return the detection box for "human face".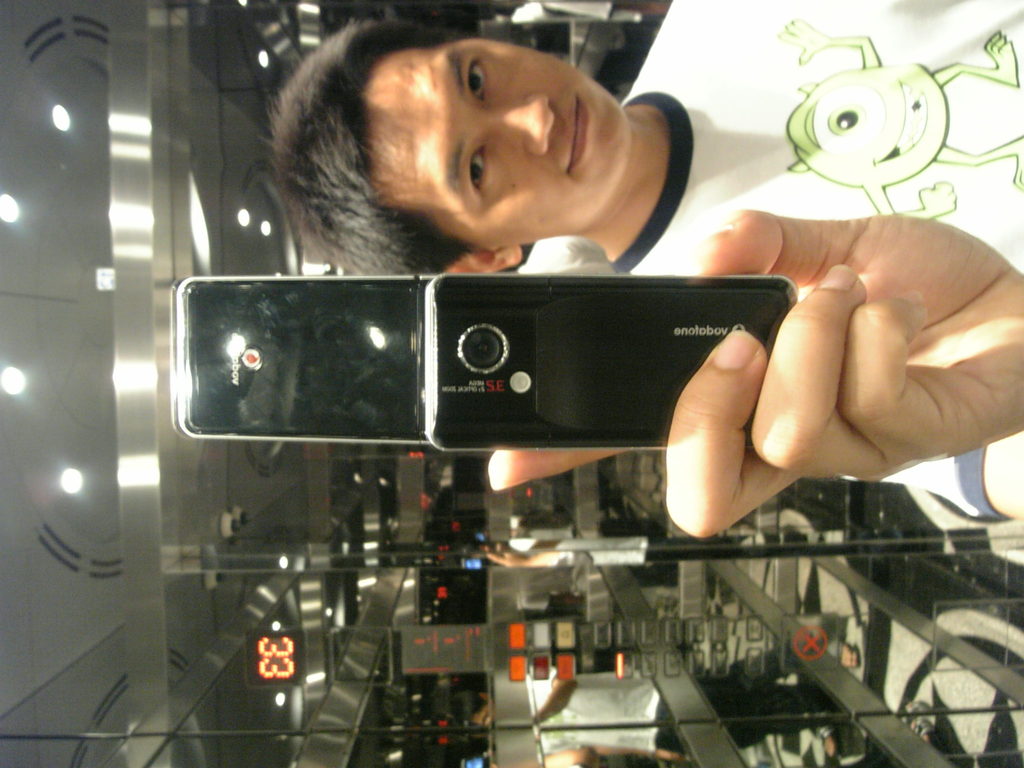
Rect(364, 36, 630, 252).
